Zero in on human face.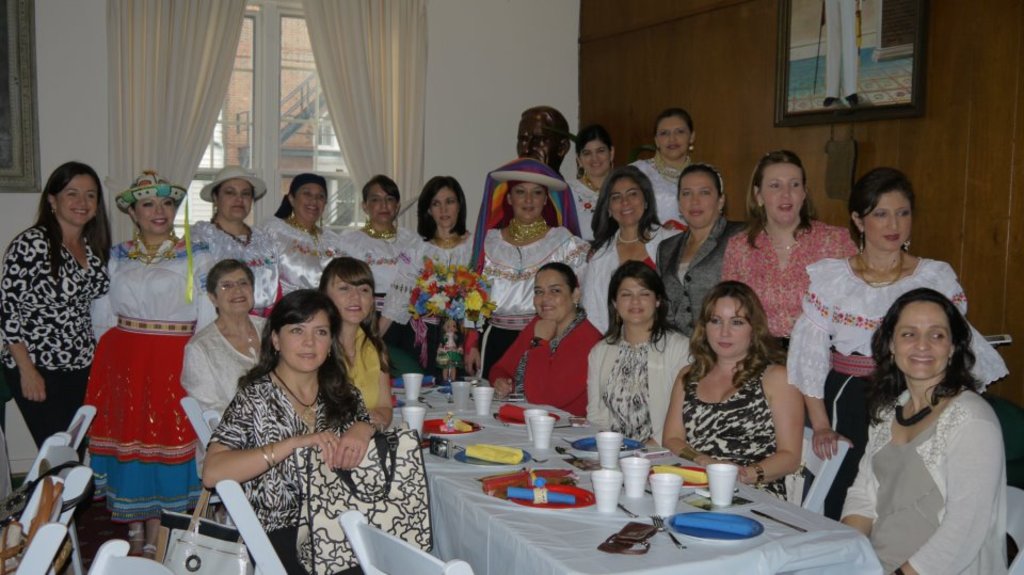
Zeroed in: l=320, t=261, r=374, b=323.
